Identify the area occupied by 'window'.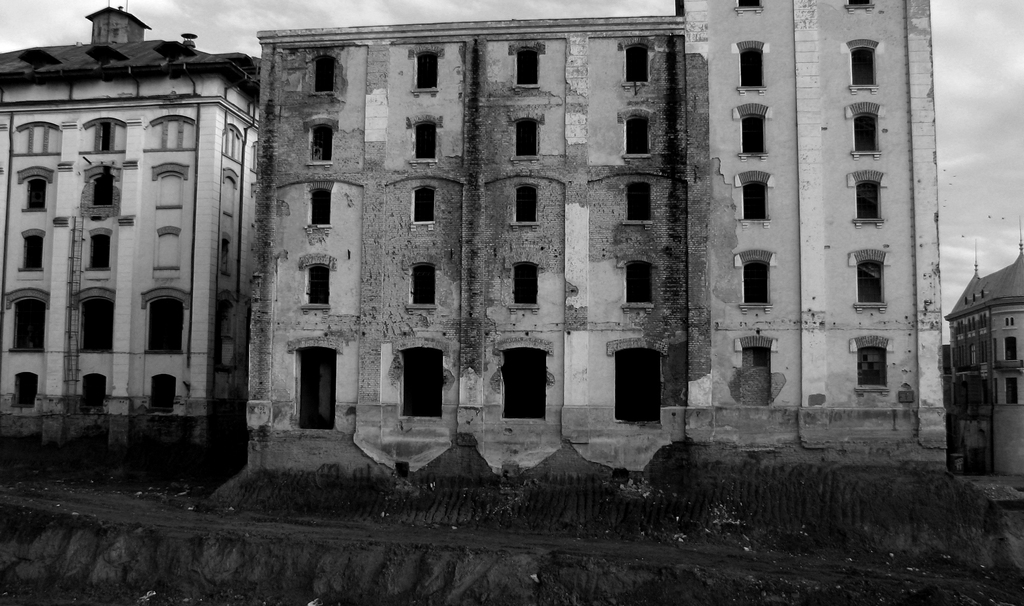
Area: l=413, t=263, r=439, b=302.
